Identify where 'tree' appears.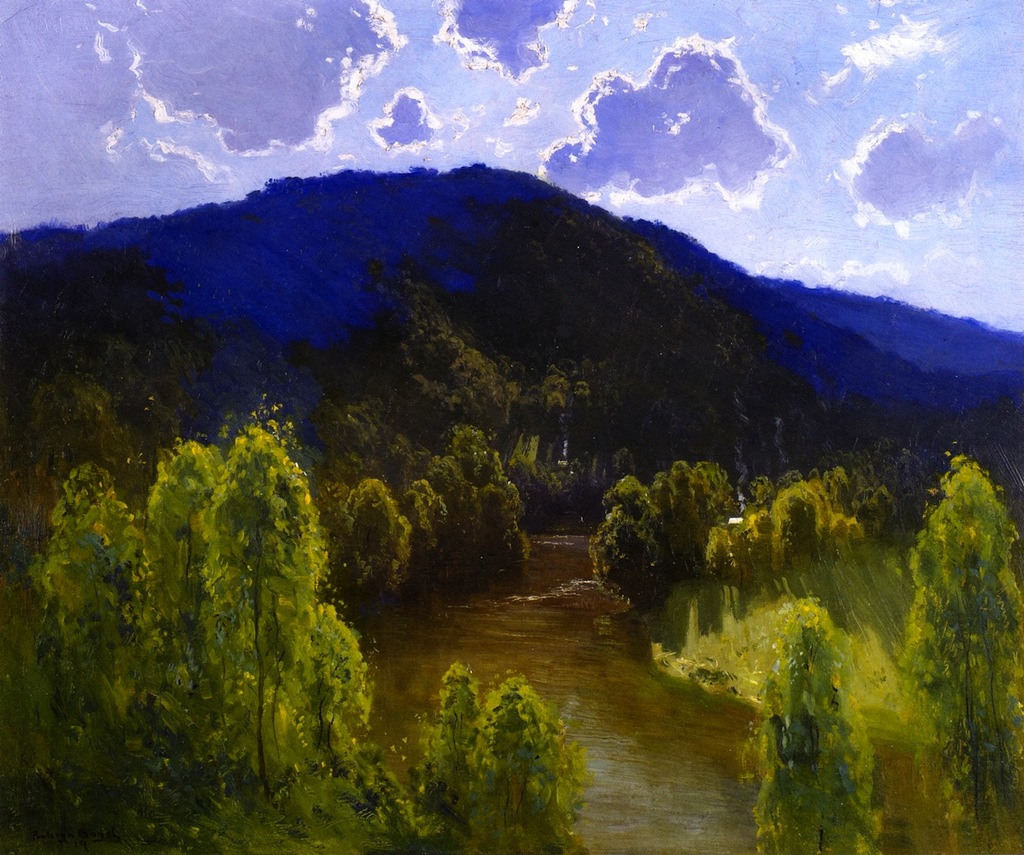
Appears at left=898, top=449, right=1023, bottom=854.
